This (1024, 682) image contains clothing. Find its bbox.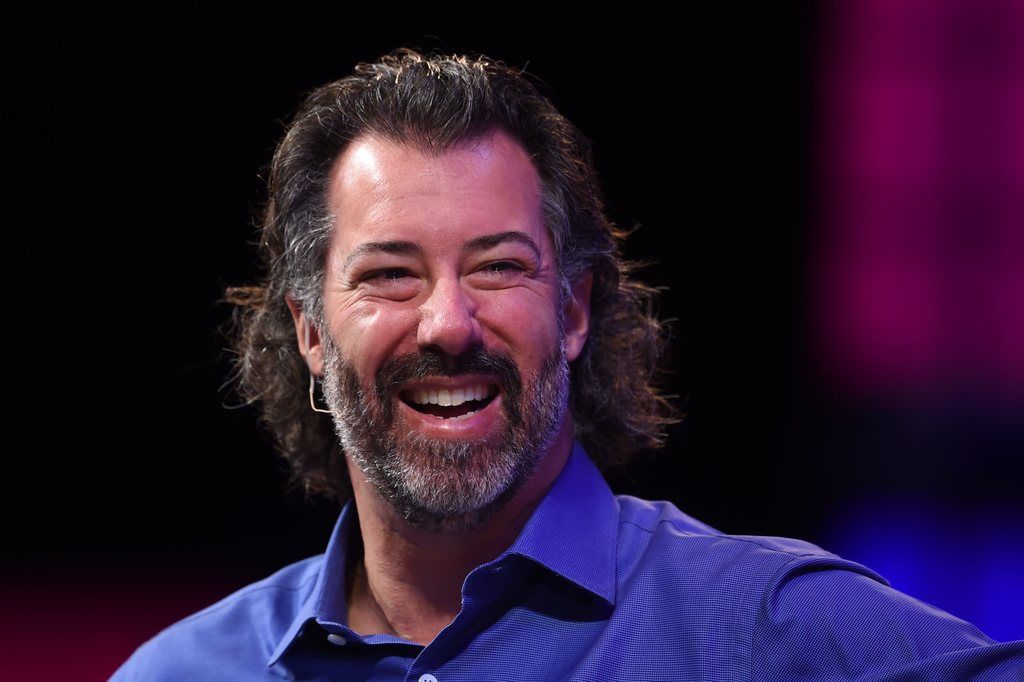
left=112, top=442, right=868, bottom=681.
